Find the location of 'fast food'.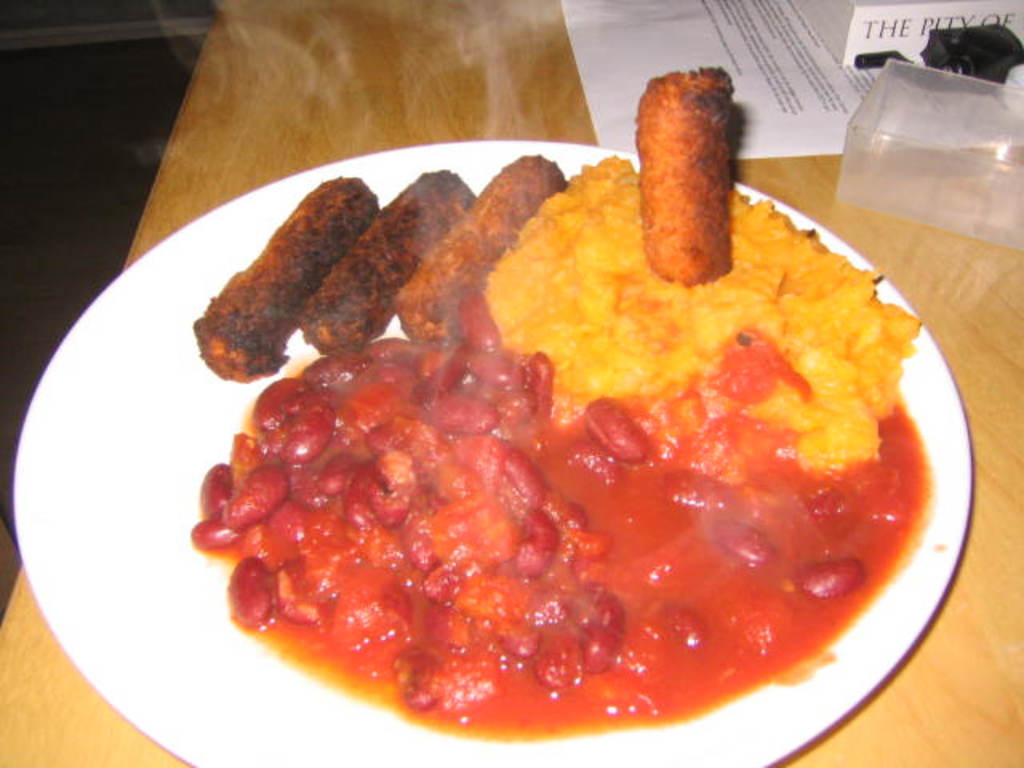
Location: <region>410, 158, 563, 342</region>.
